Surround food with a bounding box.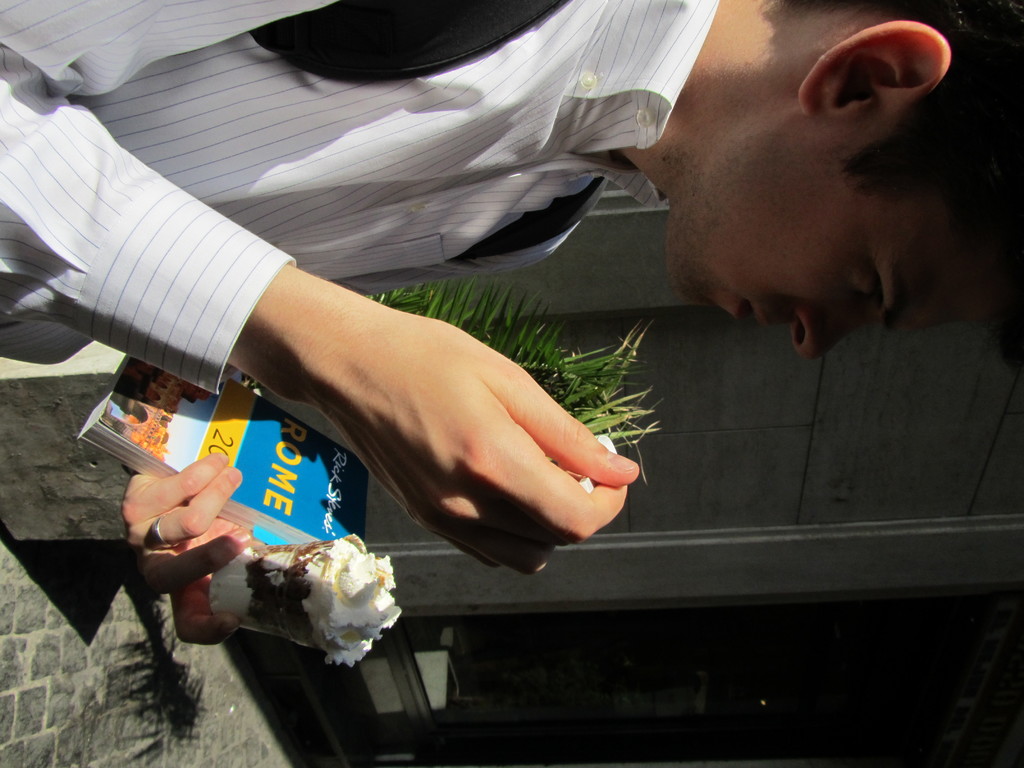
(194, 535, 414, 660).
